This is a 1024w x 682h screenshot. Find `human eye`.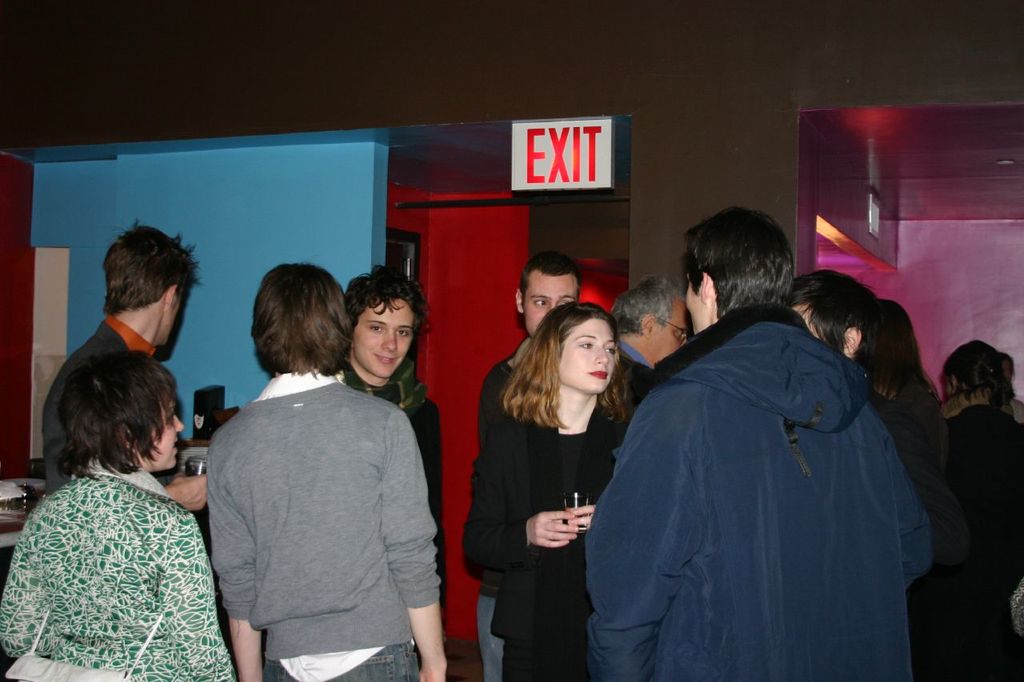
Bounding box: [left=605, top=346, right=616, bottom=354].
